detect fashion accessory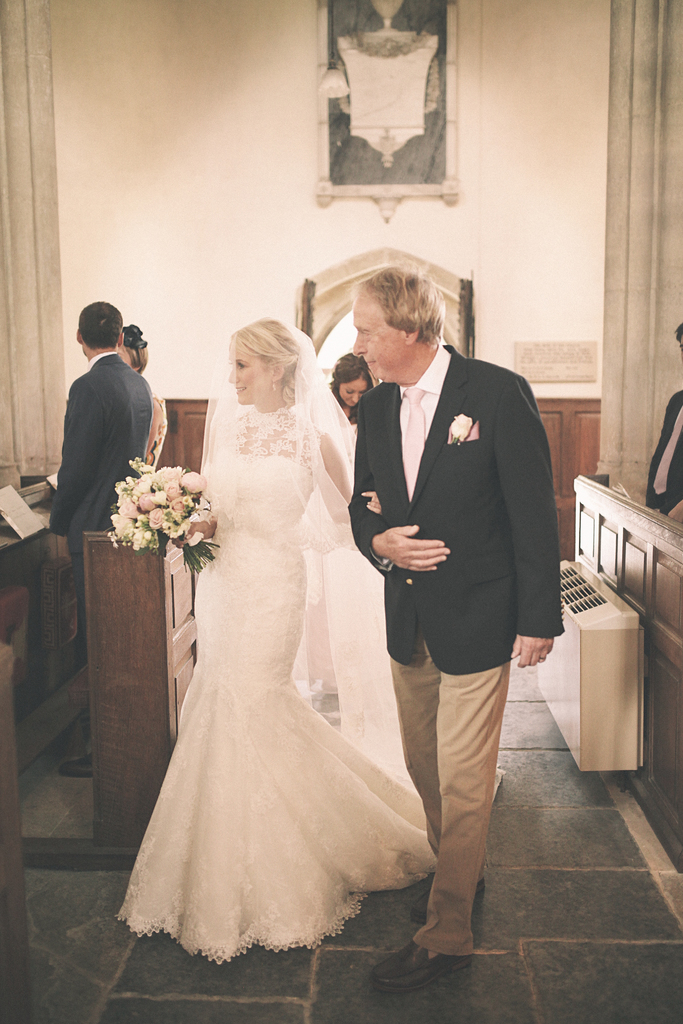
BBox(410, 876, 487, 927)
